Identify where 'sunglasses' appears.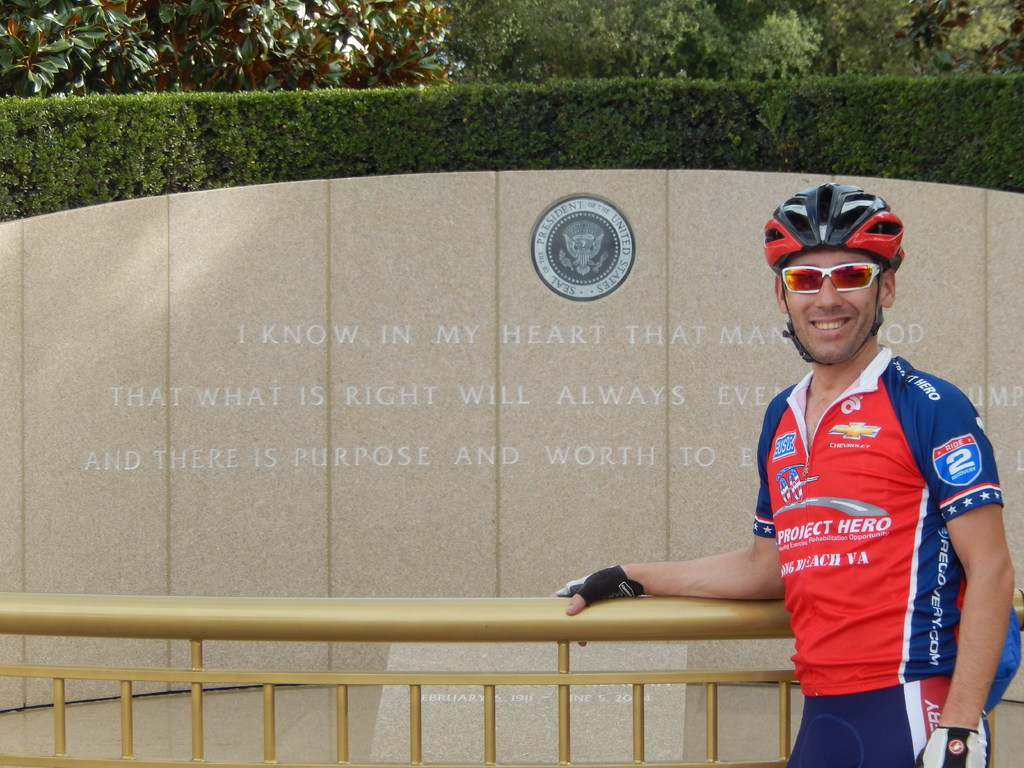
Appears at x1=776, y1=262, x2=887, y2=291.
